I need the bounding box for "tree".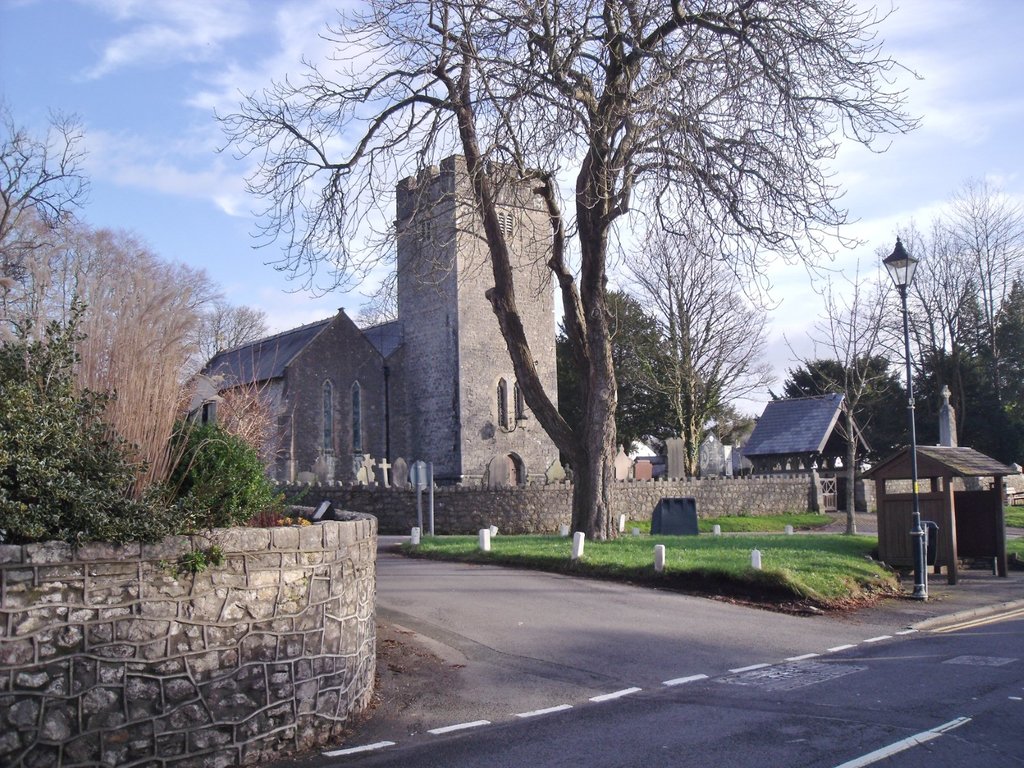
Here it is: [0,106,96,331].
